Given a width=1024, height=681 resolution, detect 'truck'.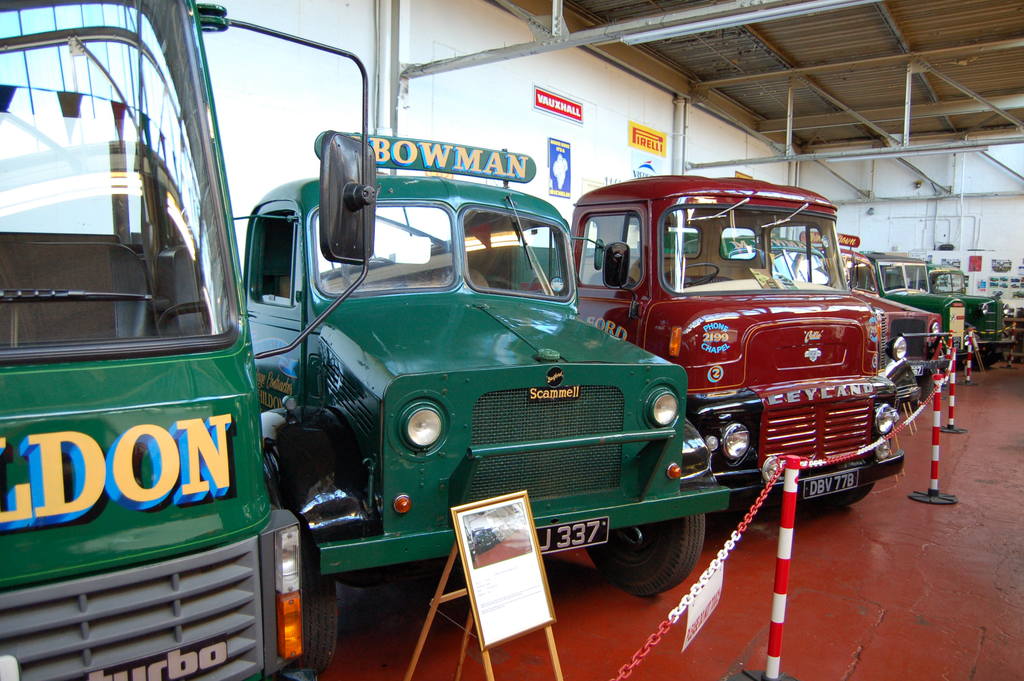
bbox=[202, 155, 721, 619].
